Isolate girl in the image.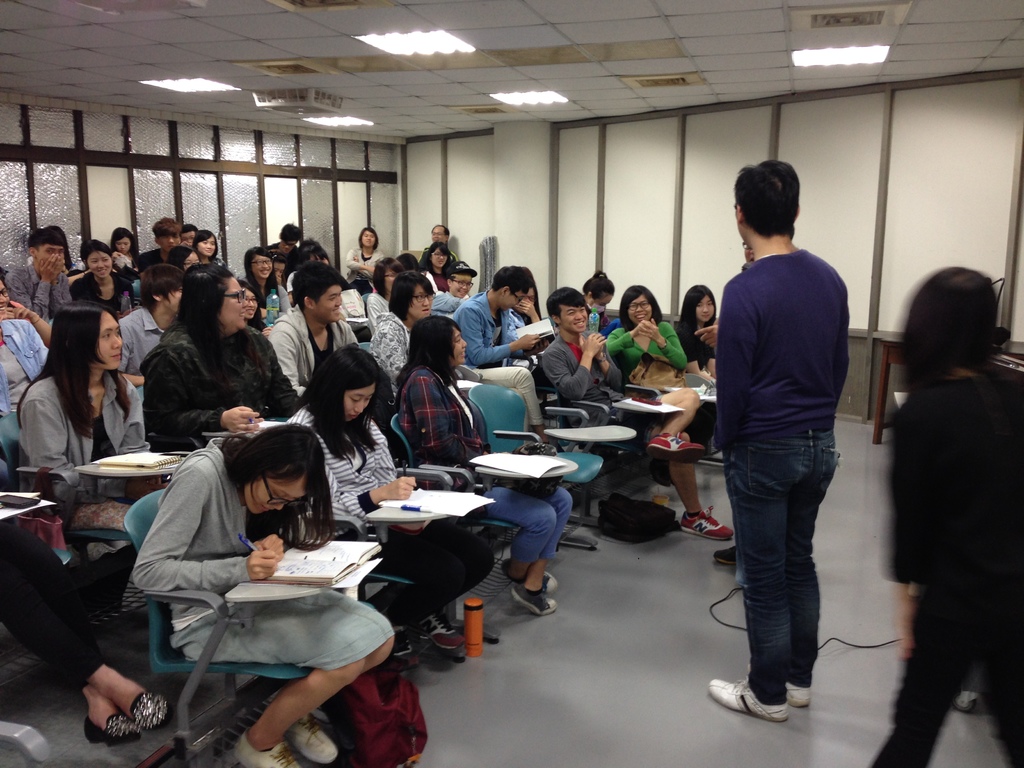
Isolated region: bbox=(391, 269, 435, 319).
